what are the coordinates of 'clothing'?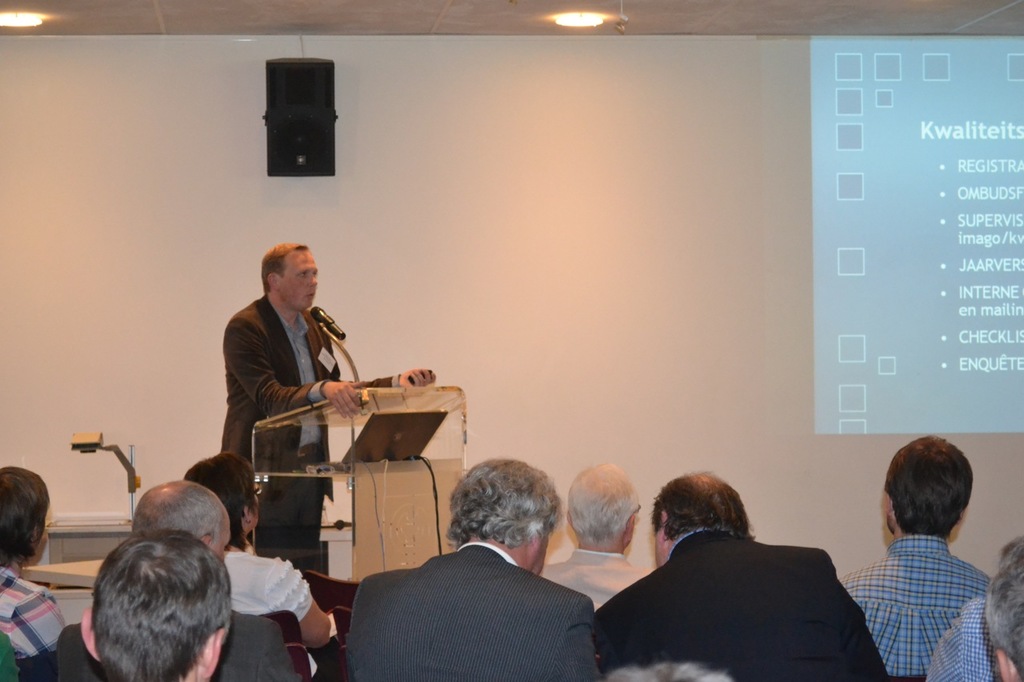
bbox(593, 530, 889, 681).
